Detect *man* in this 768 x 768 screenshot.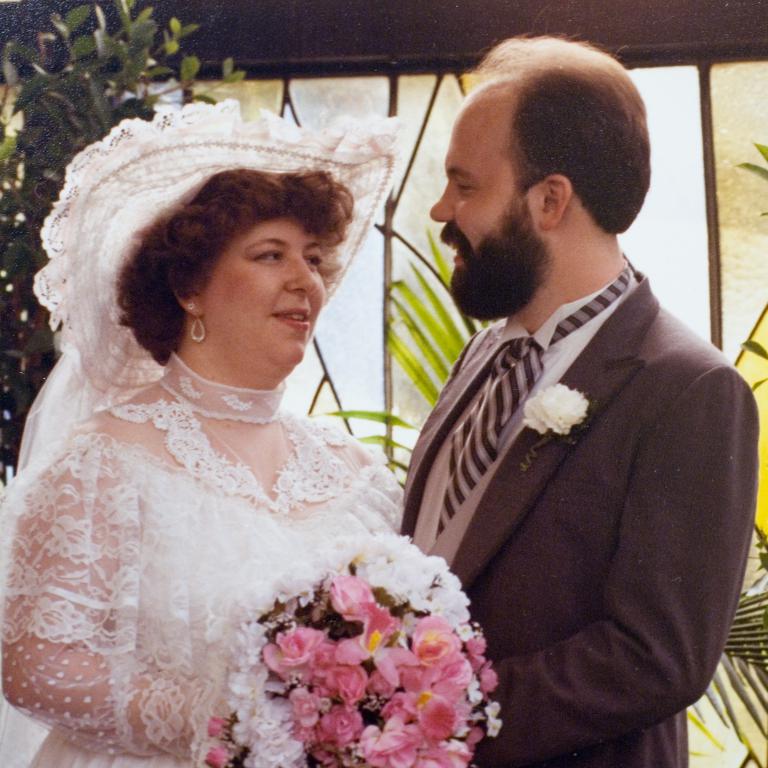
Detection: (x1=382, y1=20, x2=759, y2=767).
